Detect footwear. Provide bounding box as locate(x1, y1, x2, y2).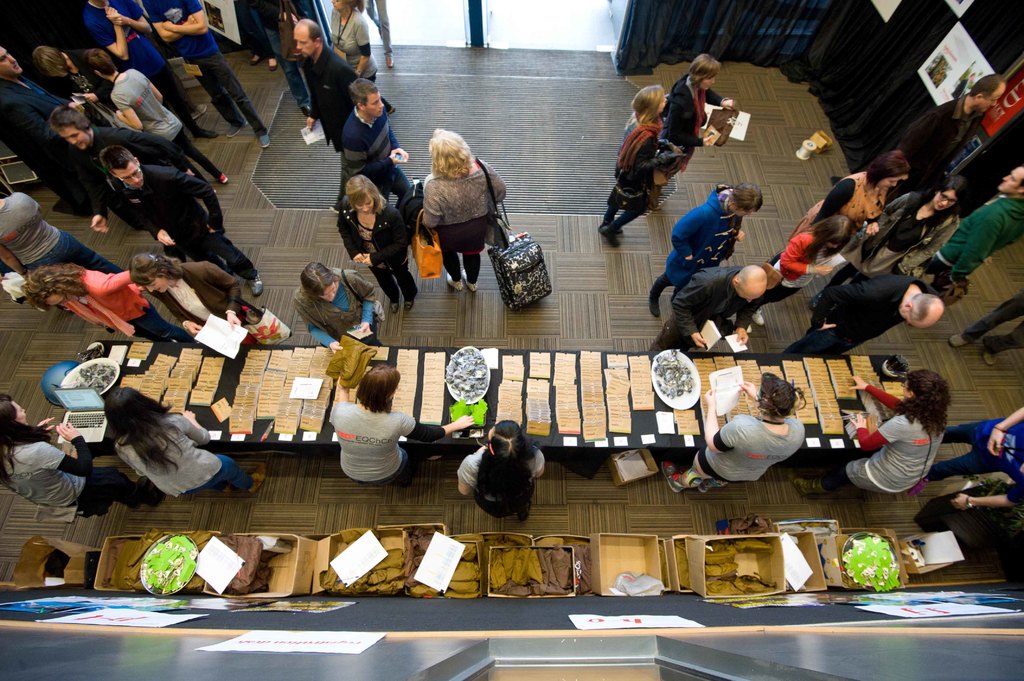
locate(260, 133, 271, 147).
